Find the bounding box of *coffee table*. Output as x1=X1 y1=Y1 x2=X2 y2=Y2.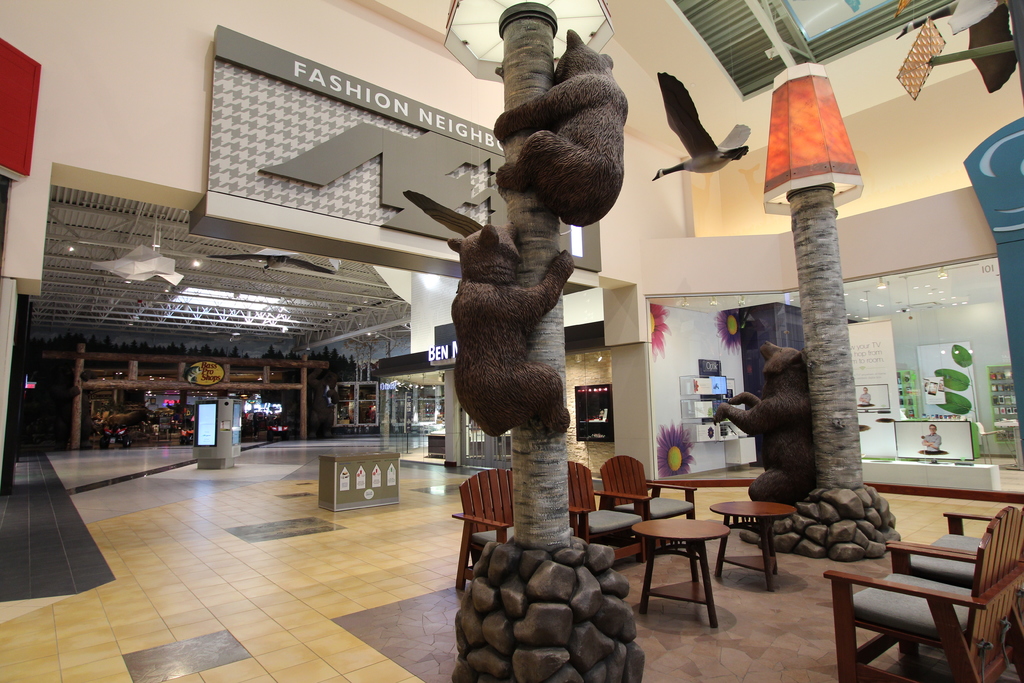
x1=708 y1=499 x2=794 y2=592.
